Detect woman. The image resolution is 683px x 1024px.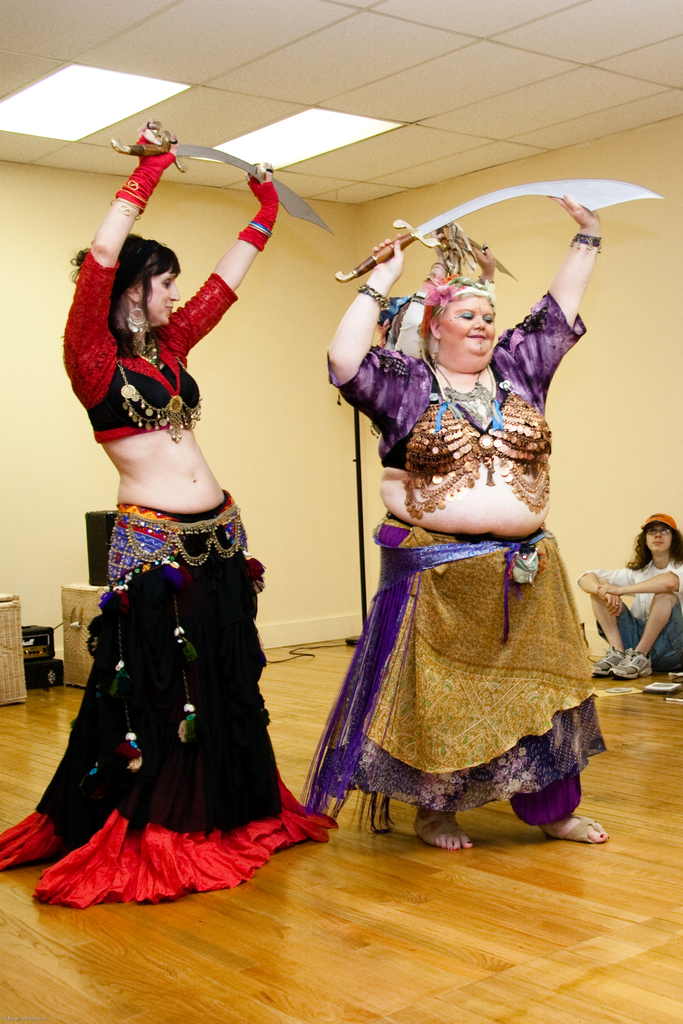
<region>45, 153, 296, 913</region>.
